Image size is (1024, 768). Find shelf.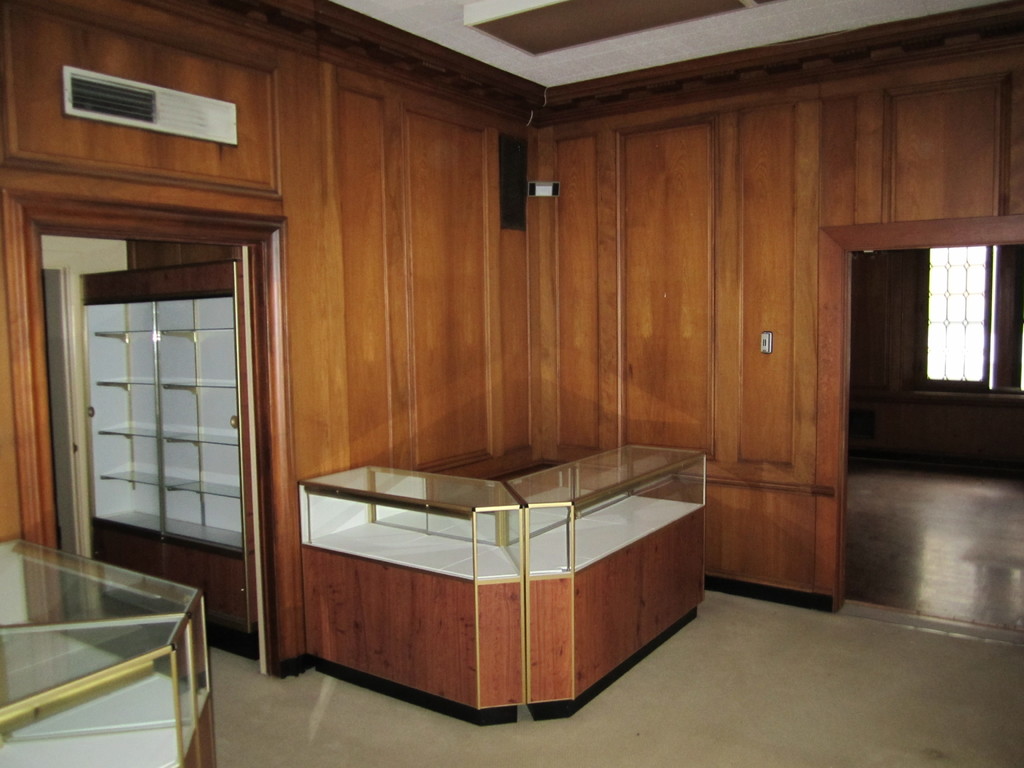
BBox(294, 432, 706, 721).
